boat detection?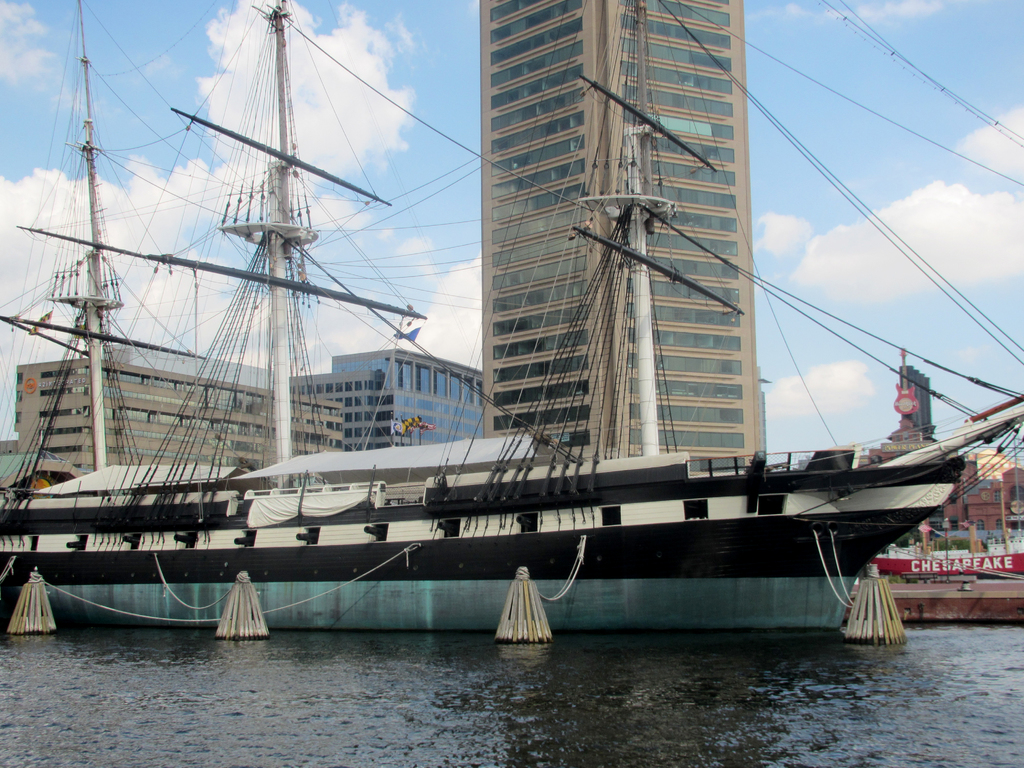
left=4, top=22, right=984, bottom=688
